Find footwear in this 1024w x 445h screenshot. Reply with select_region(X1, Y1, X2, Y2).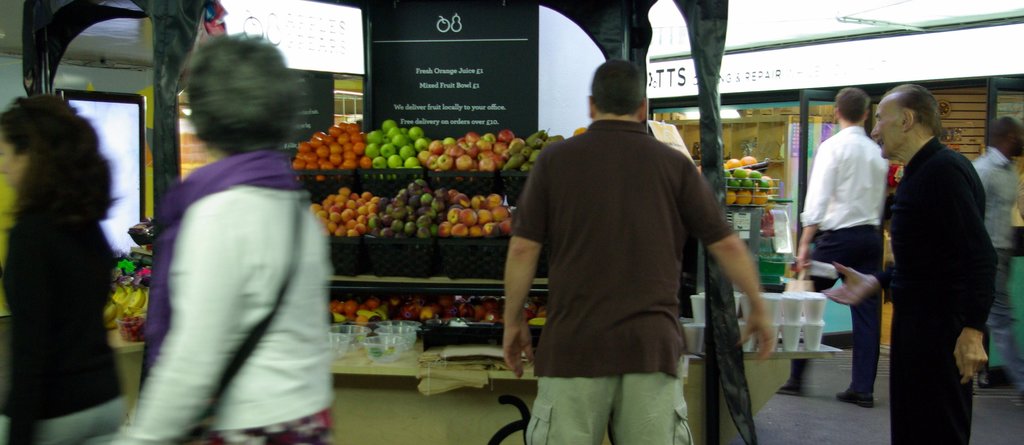
select_region(837, 387, 863, 405).
